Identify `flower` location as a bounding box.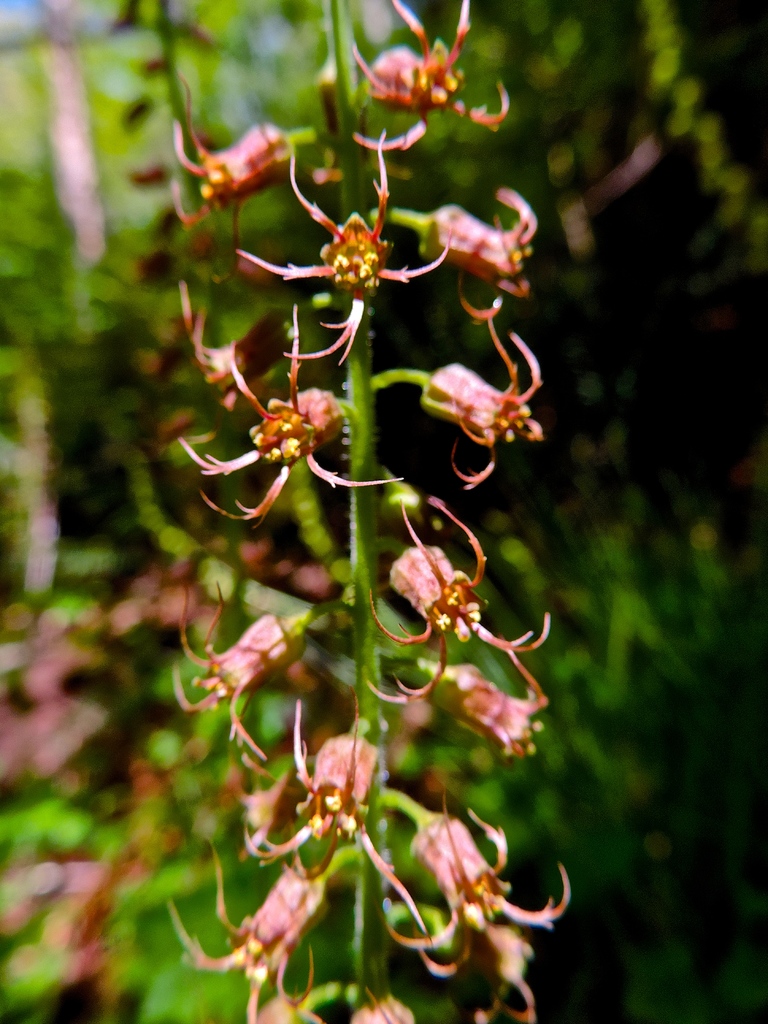
[173, 581, 310, 756].
